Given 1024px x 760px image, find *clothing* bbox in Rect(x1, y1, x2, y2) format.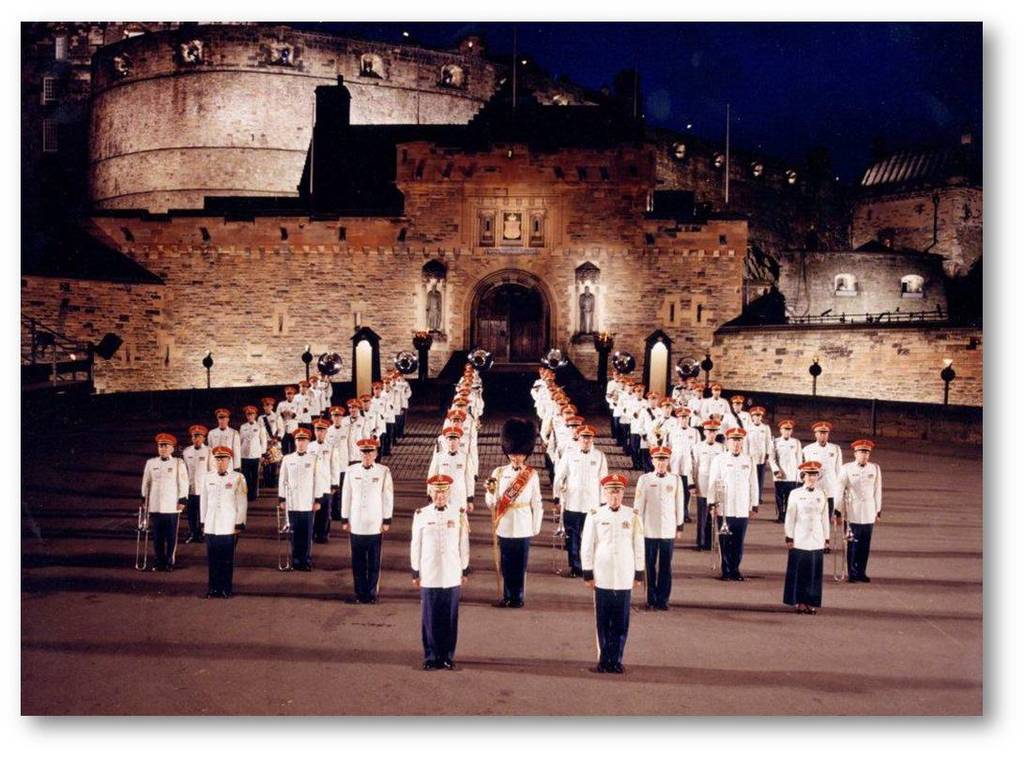
Rect(390, 383, 402, 413).
